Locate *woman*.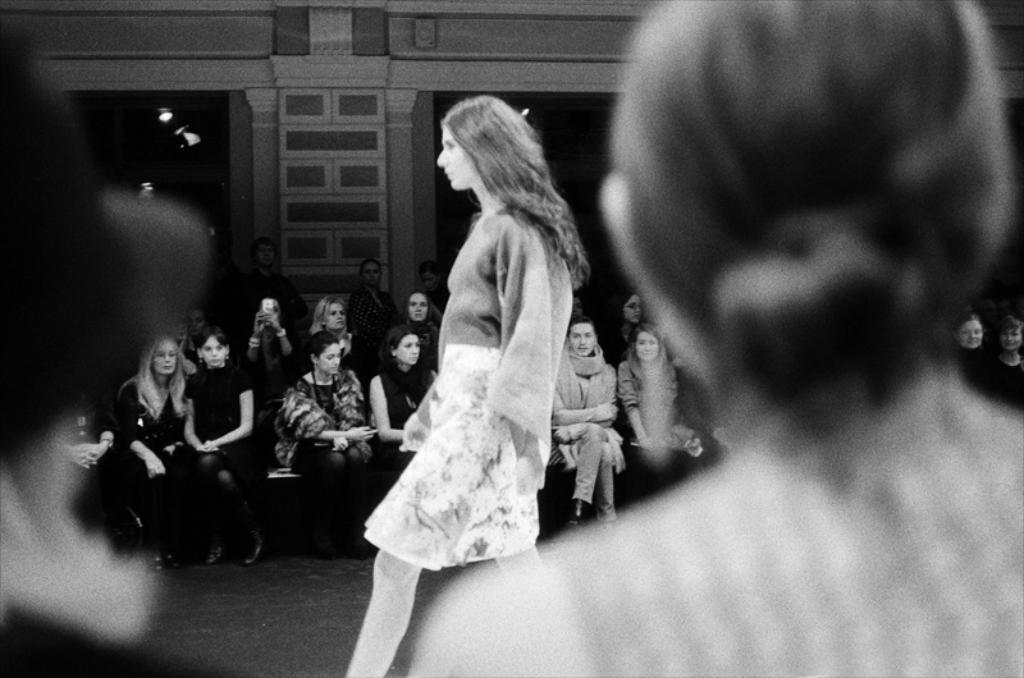
Bounding box: BBox(241, 235, 308, 339).
